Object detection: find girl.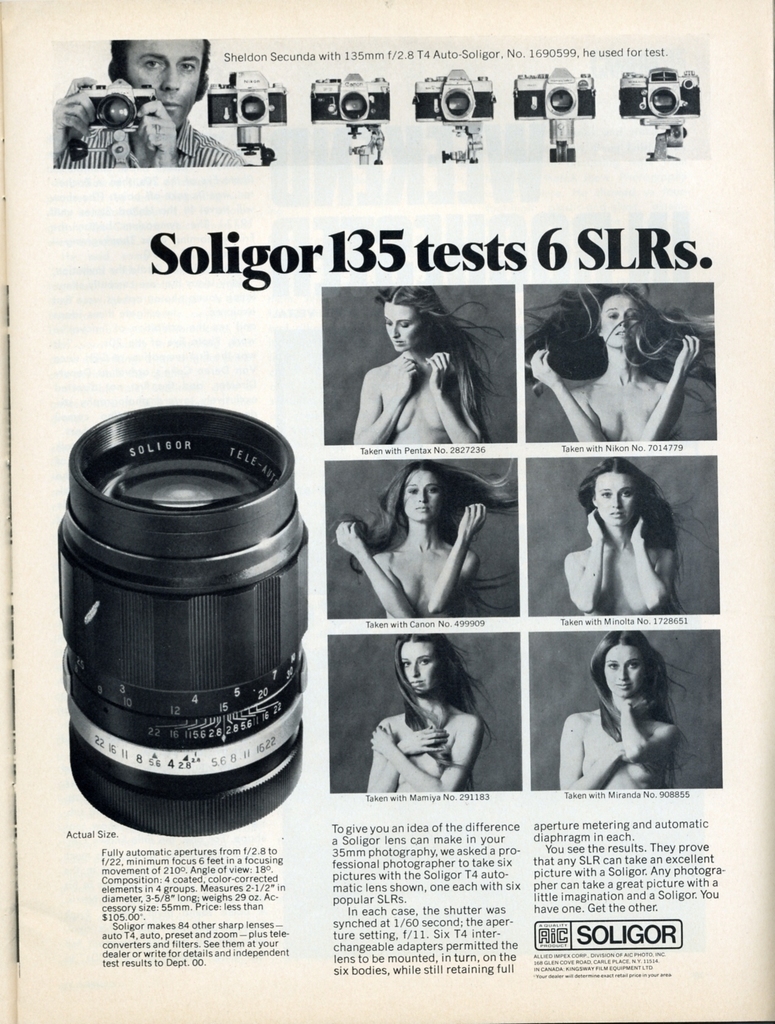
328, 454, 513, 615.
